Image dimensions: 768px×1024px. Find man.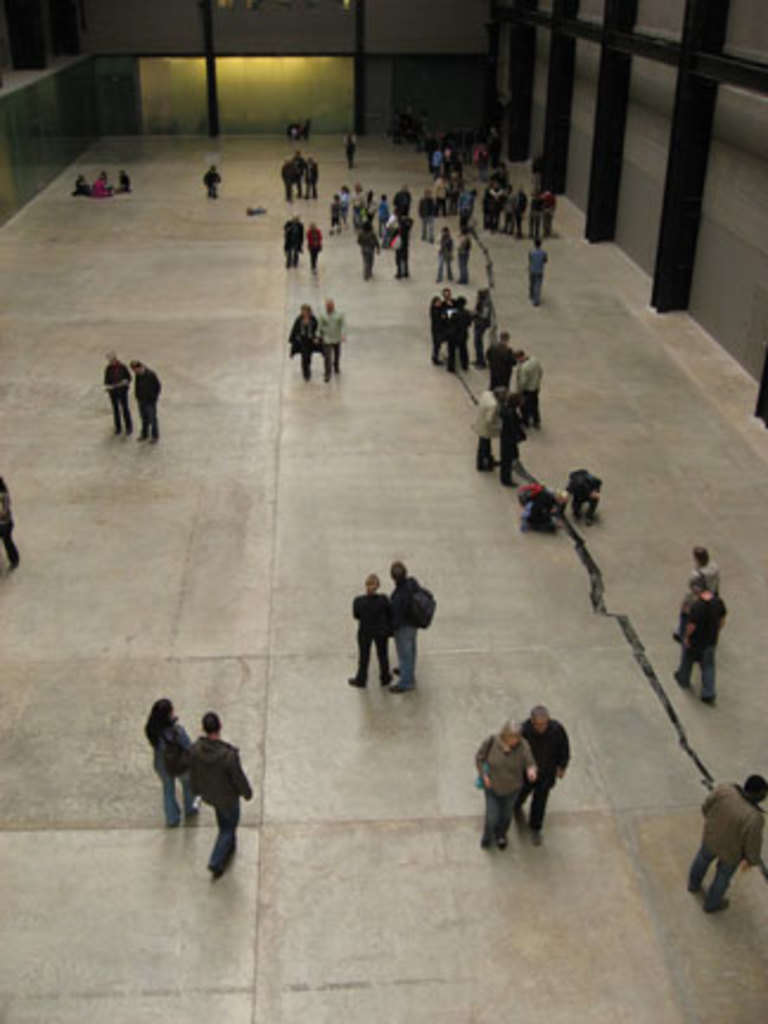
(left=284, top=218, right=303, bottom=263).
